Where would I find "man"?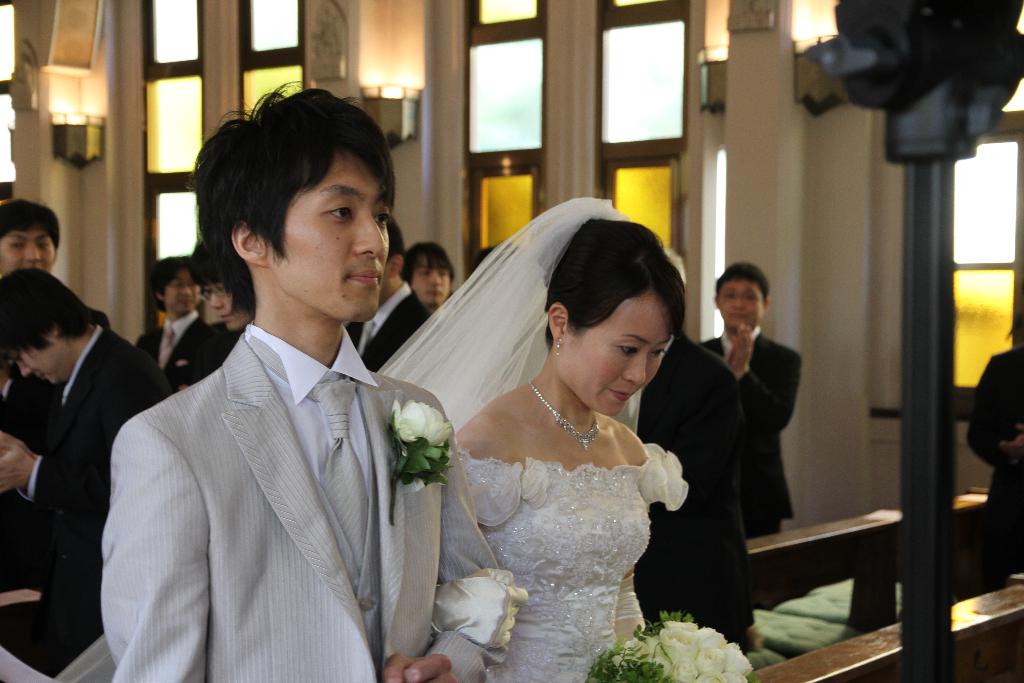
At x1=0, y1=266, x2=170, y2=677.
